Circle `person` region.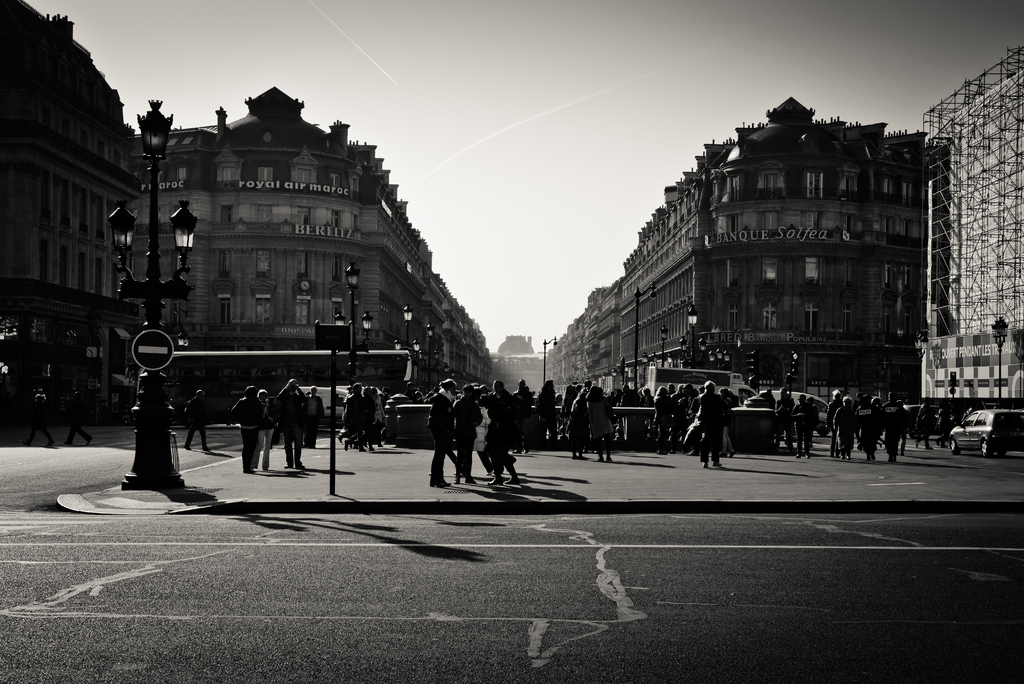
Region: 771:386:797:444.
